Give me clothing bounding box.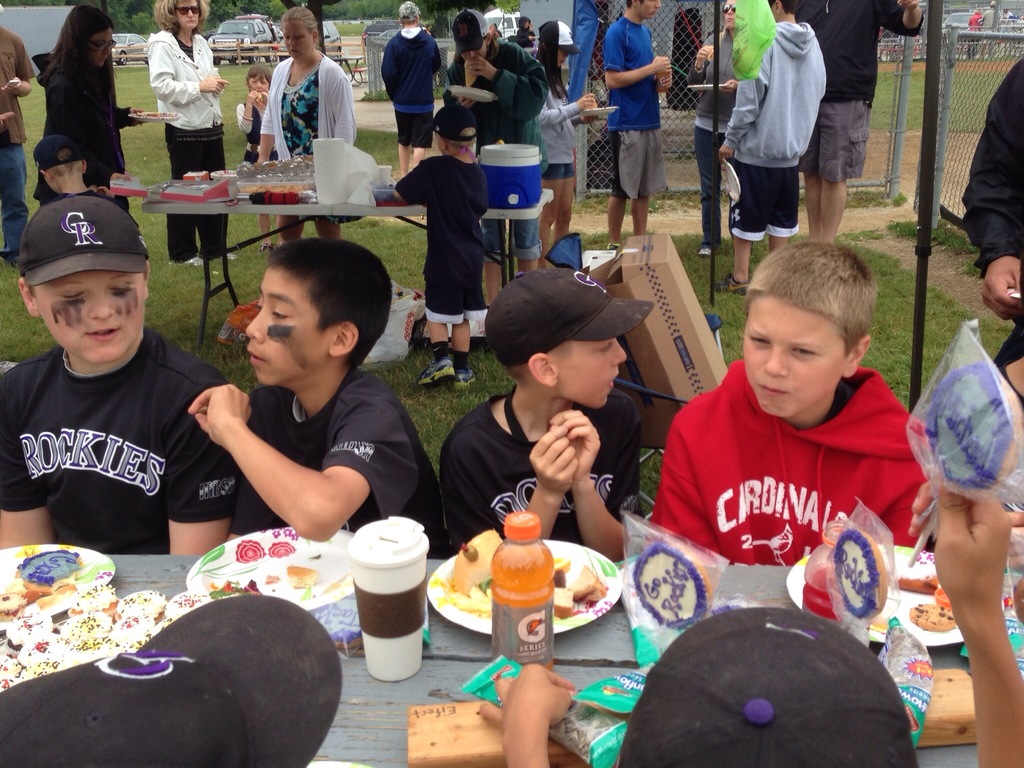
BBox(140, 26, 230, 268).
